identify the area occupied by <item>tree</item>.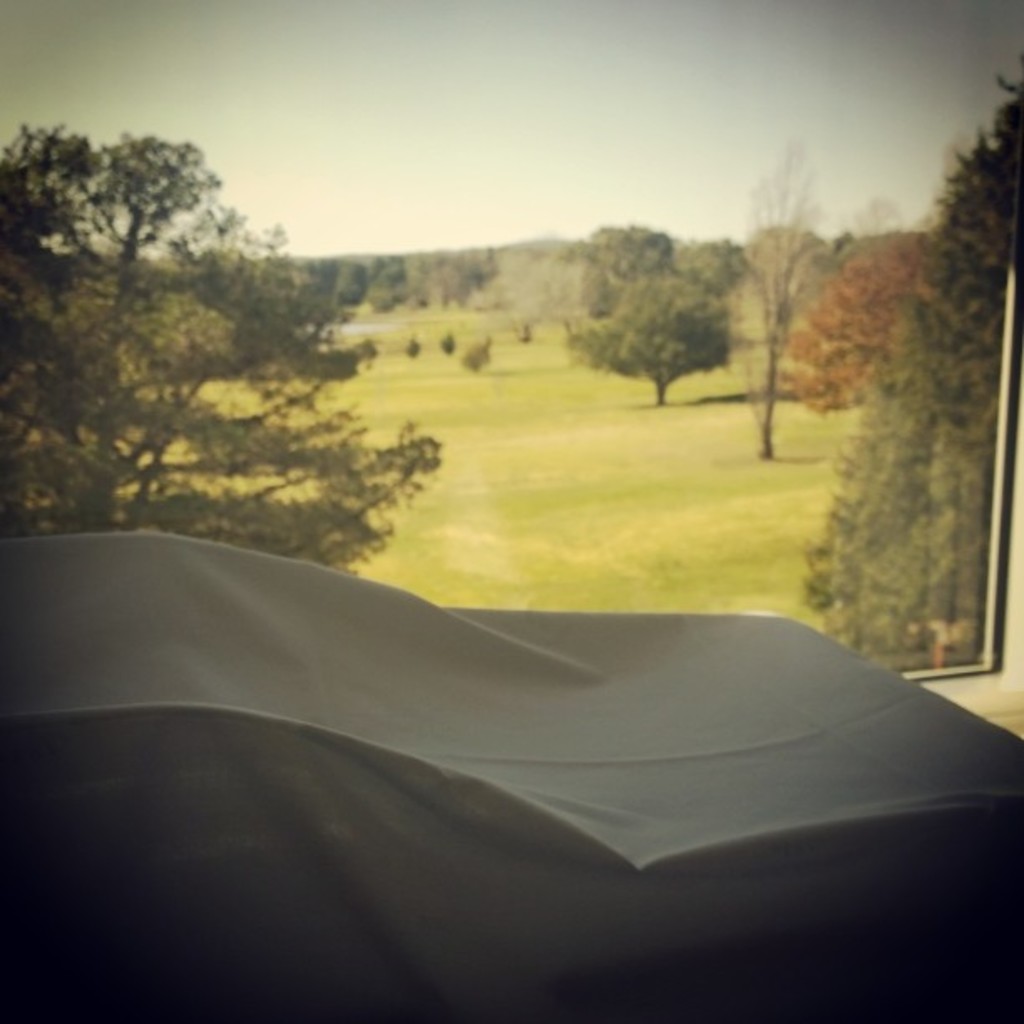
Area: {"left": 673, "top": 229, "right": 743, "bottom": 294}.
